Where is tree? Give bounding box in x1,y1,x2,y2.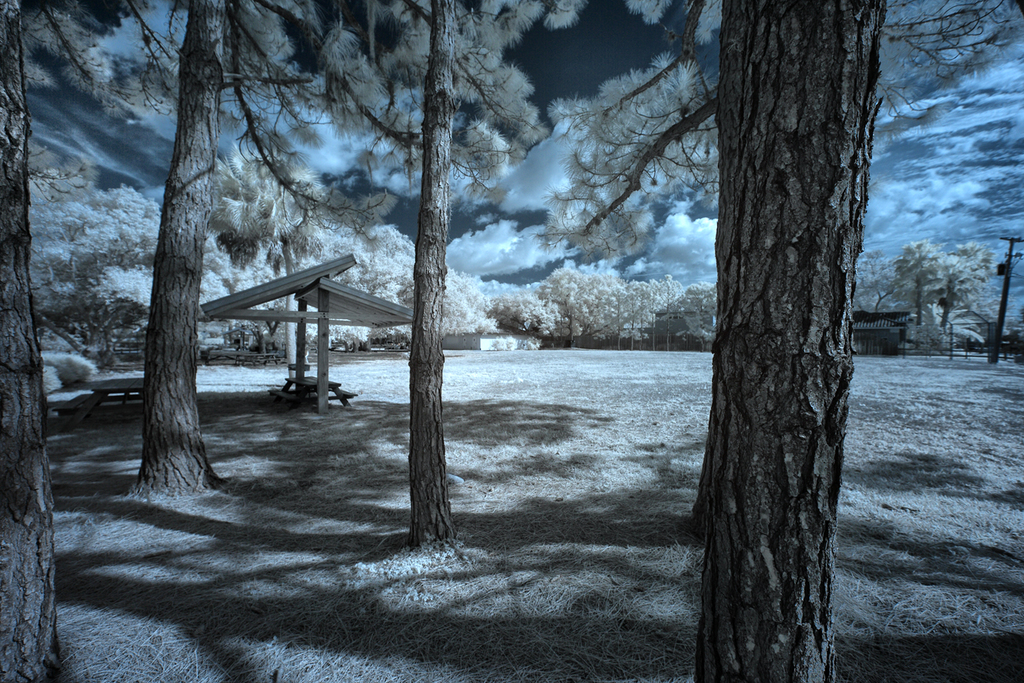
0,0,137,682.
